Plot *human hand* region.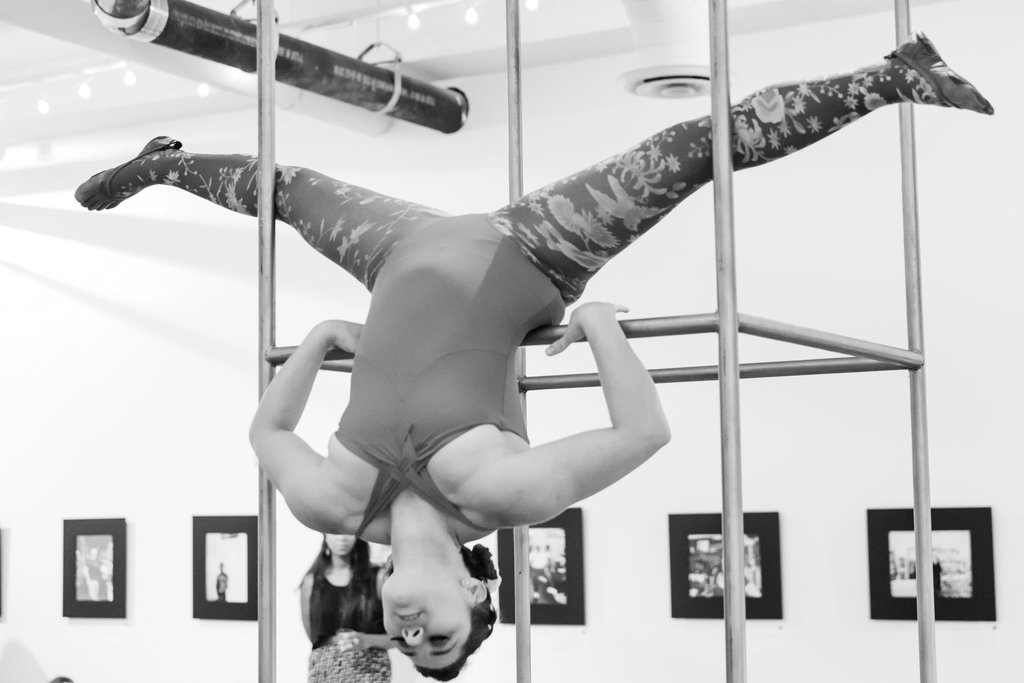
Plotted at rect(331, 627, 360, 652).
